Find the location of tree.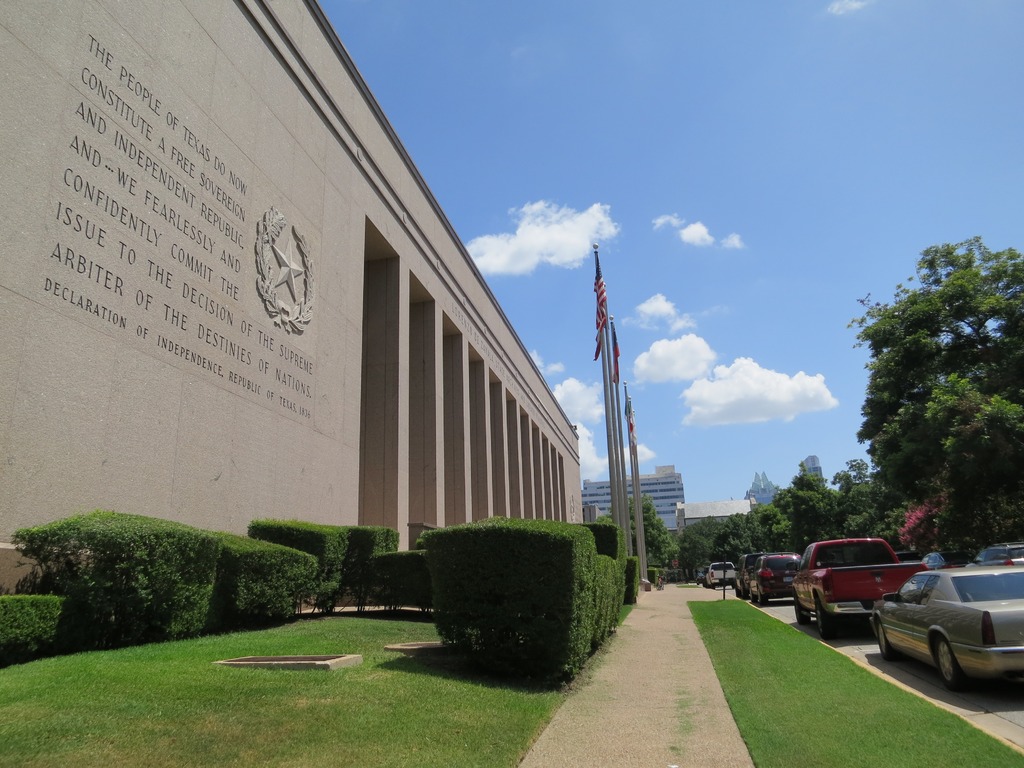
Location: 848 230 1023 559.
